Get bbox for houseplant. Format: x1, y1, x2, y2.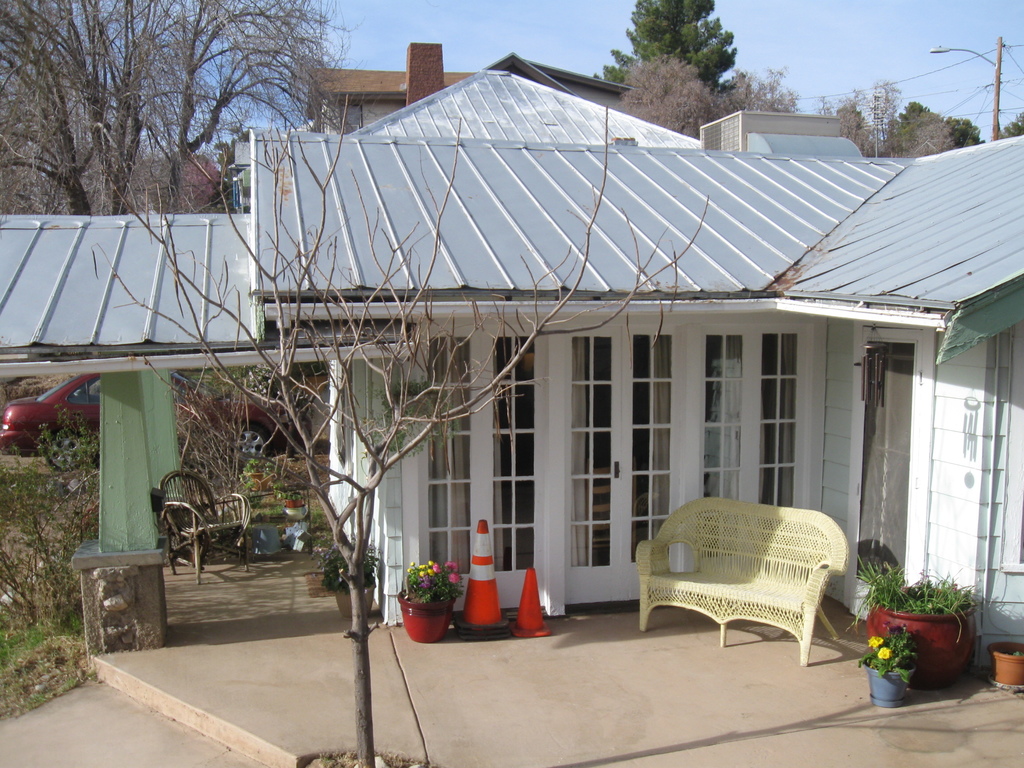
307, 531, 386, 623.
